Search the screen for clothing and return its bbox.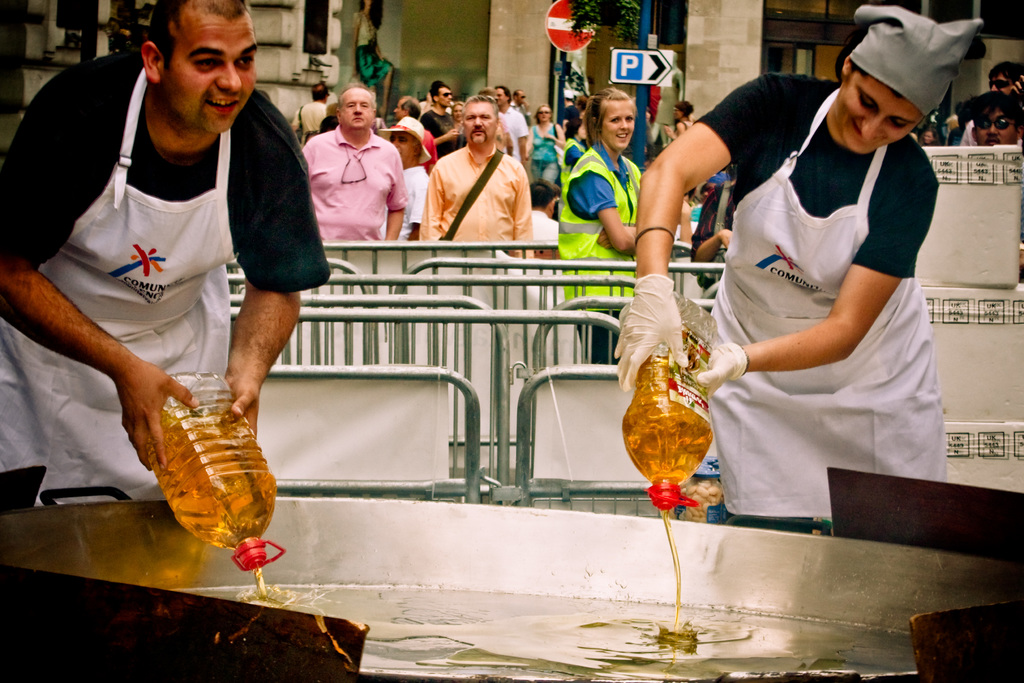
Found: <bbox>299, 124, 409, 243</bbox>.
